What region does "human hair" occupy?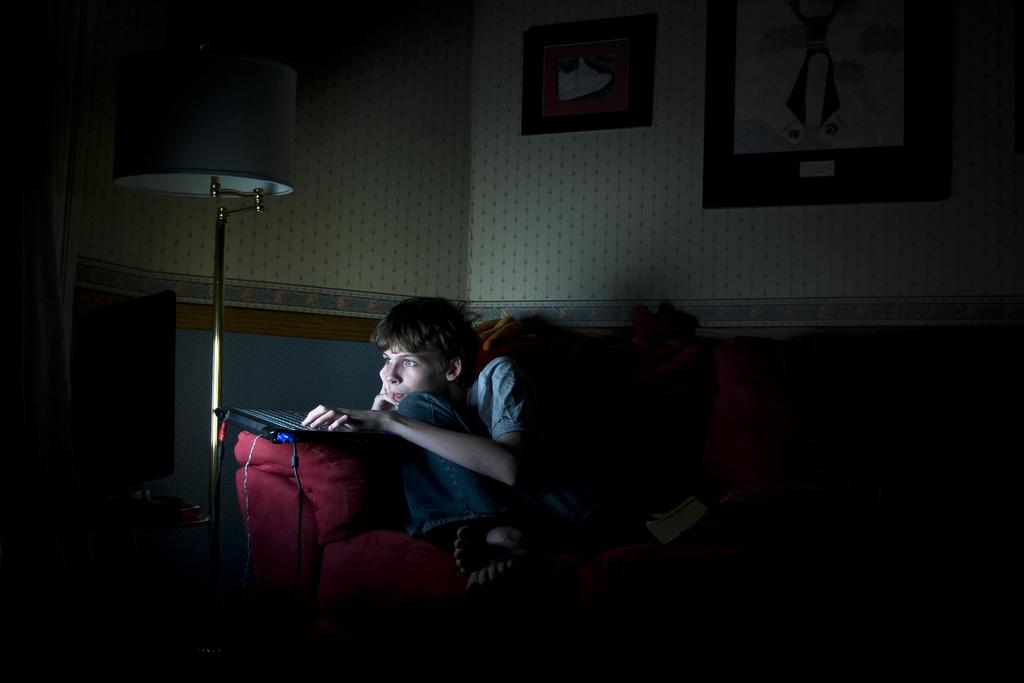
(x1=352, y1=304, x2=466, y2=381).
